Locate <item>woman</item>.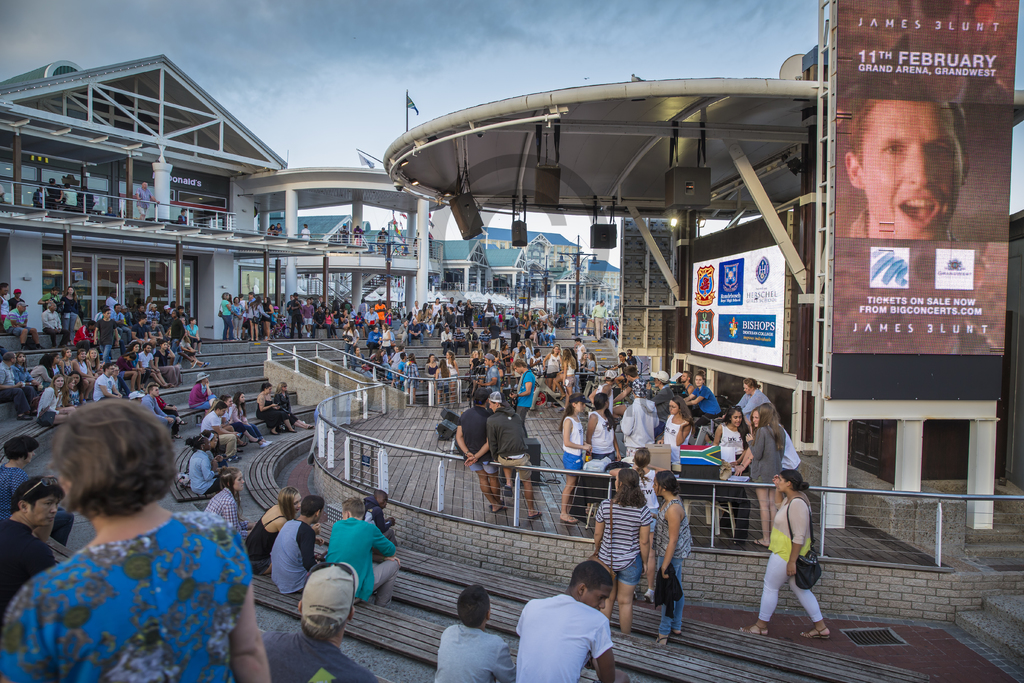
Bounding box: rect(241, 494, 323, 582).
